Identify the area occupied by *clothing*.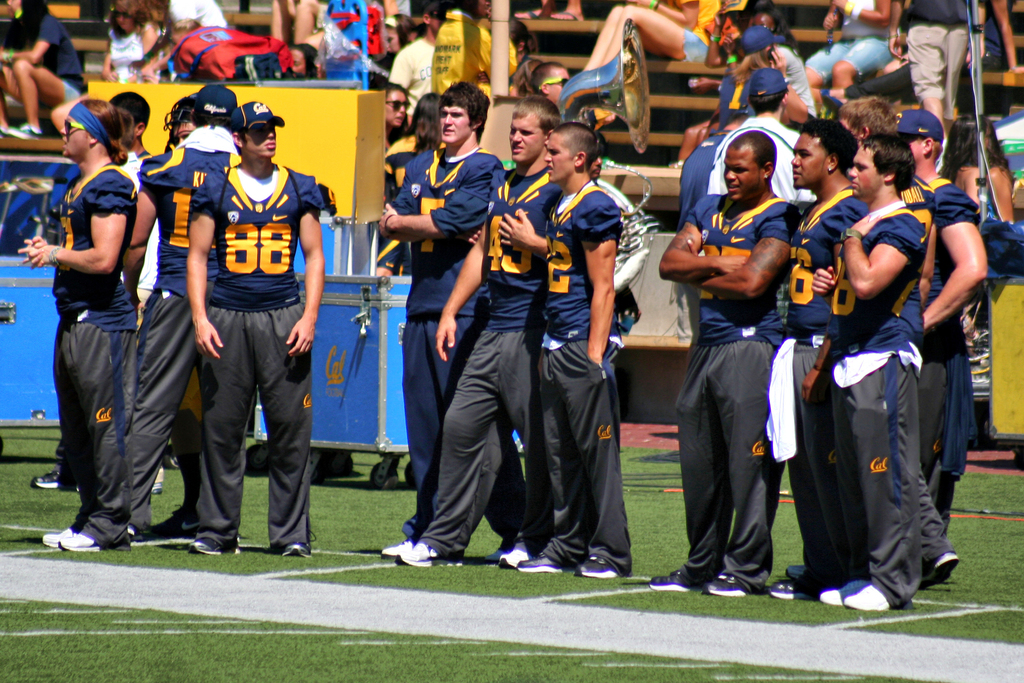
Area: 425:167:619:576.
